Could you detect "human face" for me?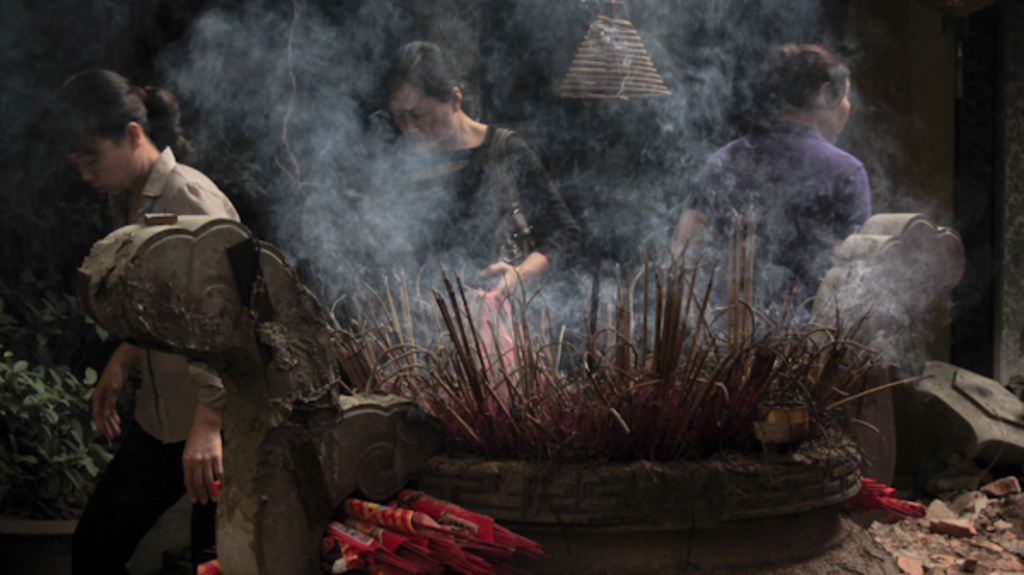
Detection result: 63/135/138/191.
